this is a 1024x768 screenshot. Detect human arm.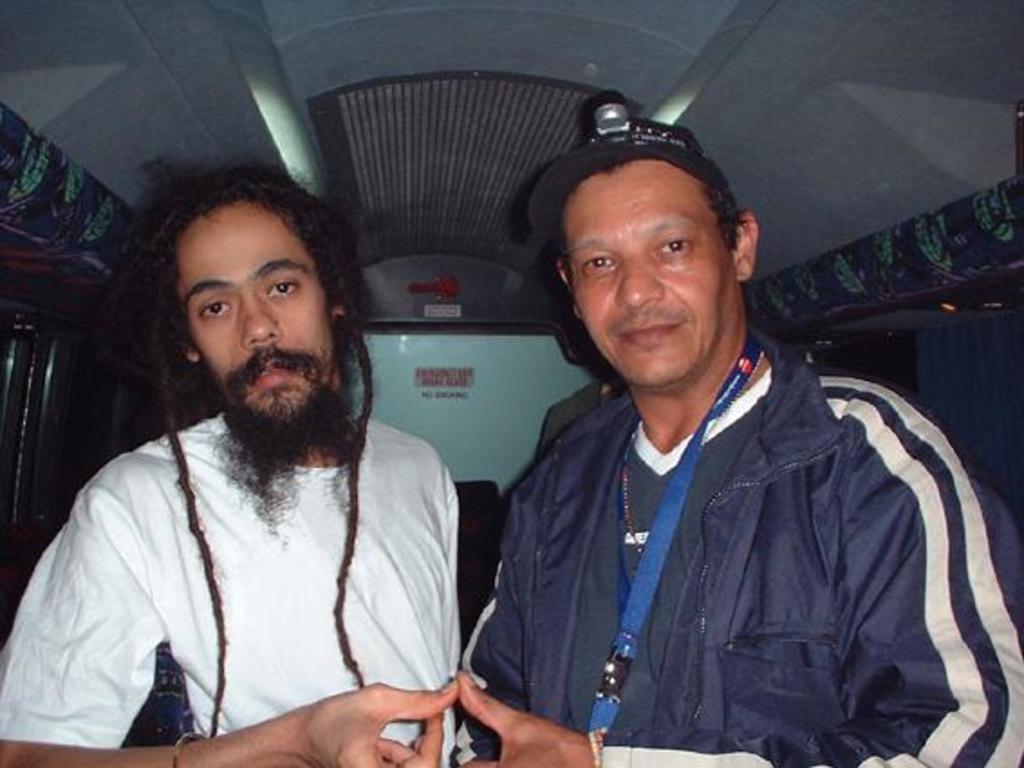
pyautogui.locateOnScreen(0, 481, 457, 766).
